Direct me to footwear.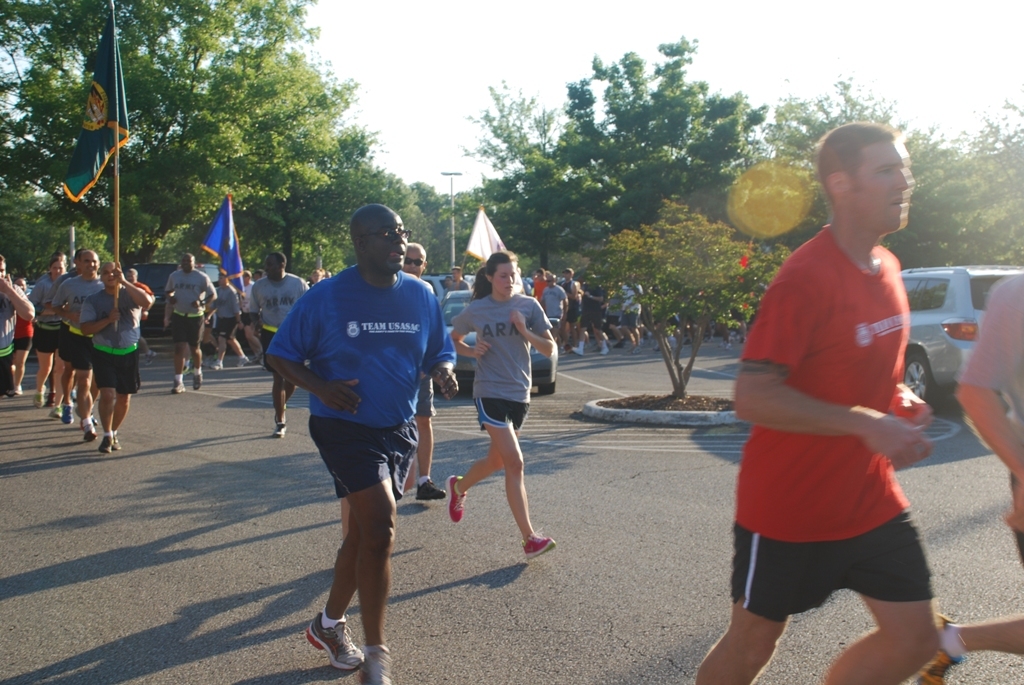
Direction: [46,391,55,405].
